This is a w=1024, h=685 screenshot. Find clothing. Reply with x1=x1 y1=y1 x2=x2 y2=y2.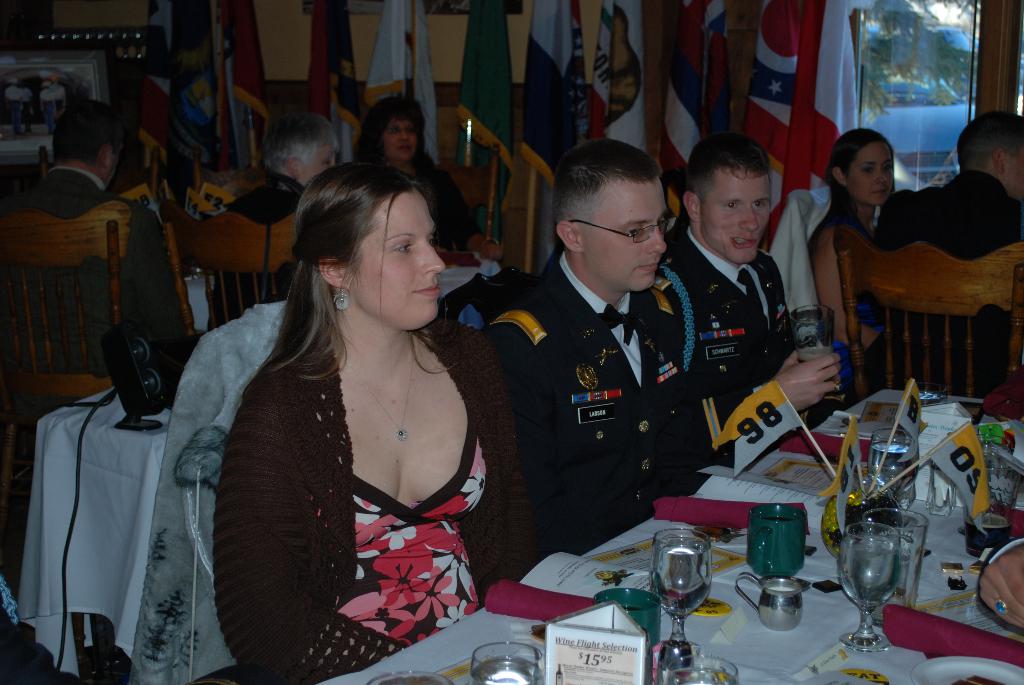
x1=383 y1=152 x2=491 y2=267.
